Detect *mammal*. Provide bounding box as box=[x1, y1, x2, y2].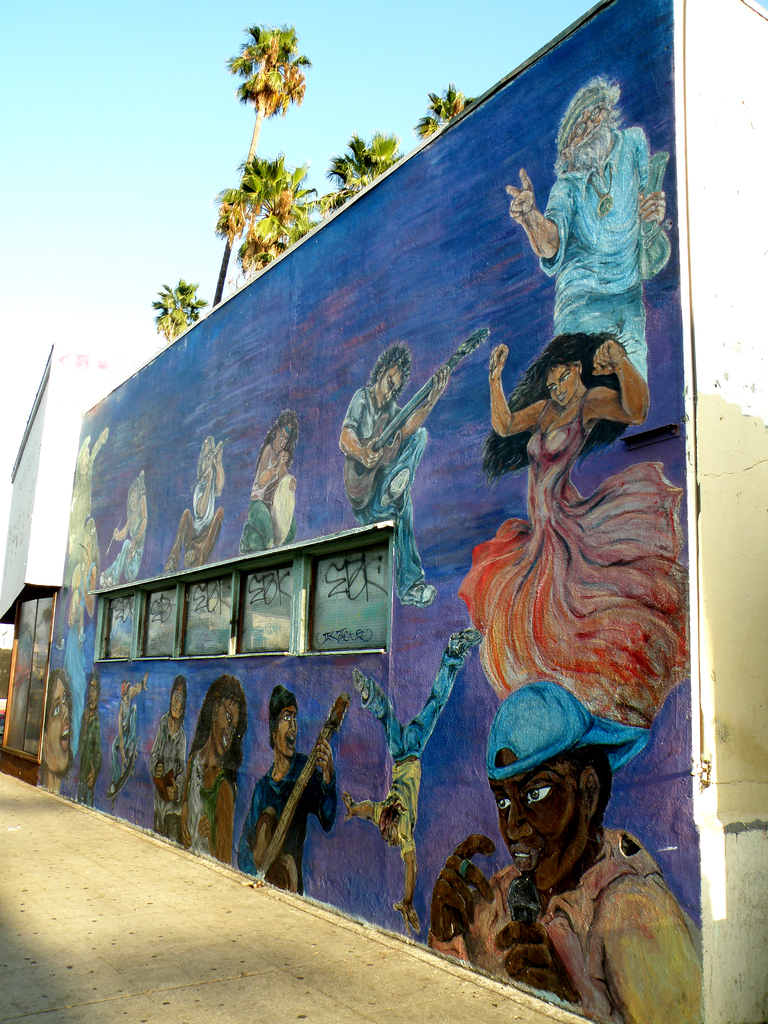
box=[60, 428, 108, 582].
